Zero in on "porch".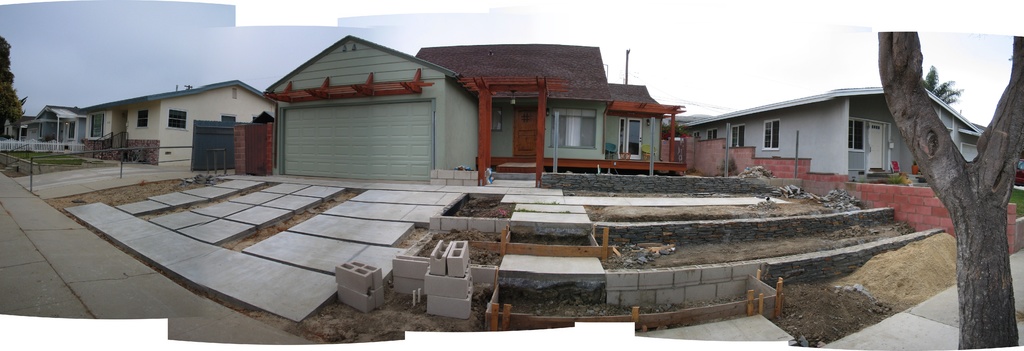
Zeroed in: box=[544, 105, 603, 177].
